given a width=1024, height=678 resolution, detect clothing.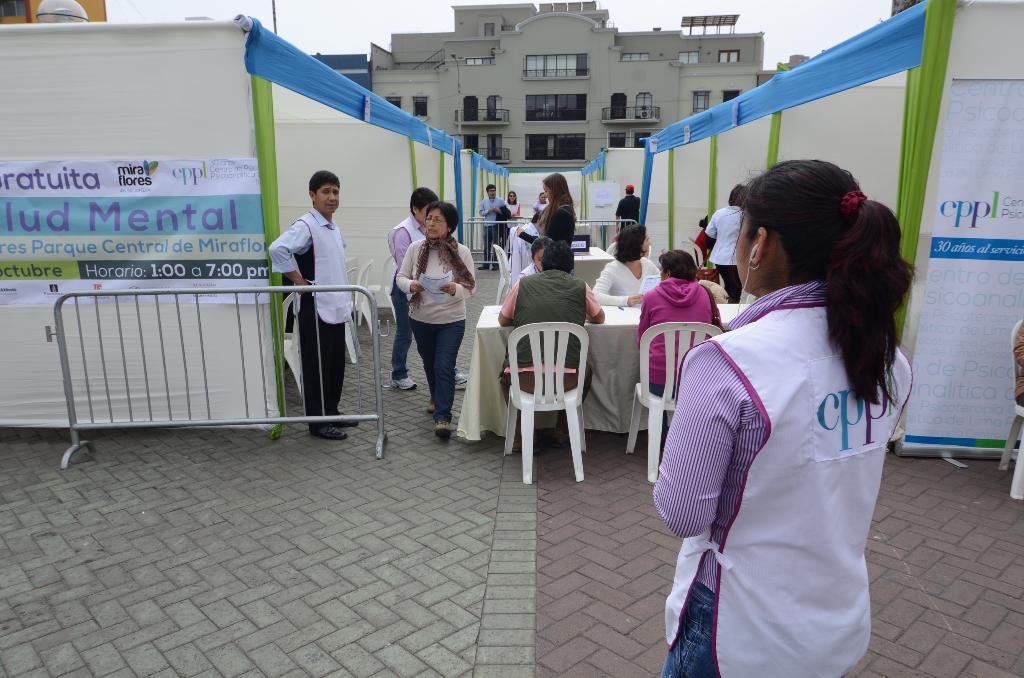
1014, 321, 1023, 406.
